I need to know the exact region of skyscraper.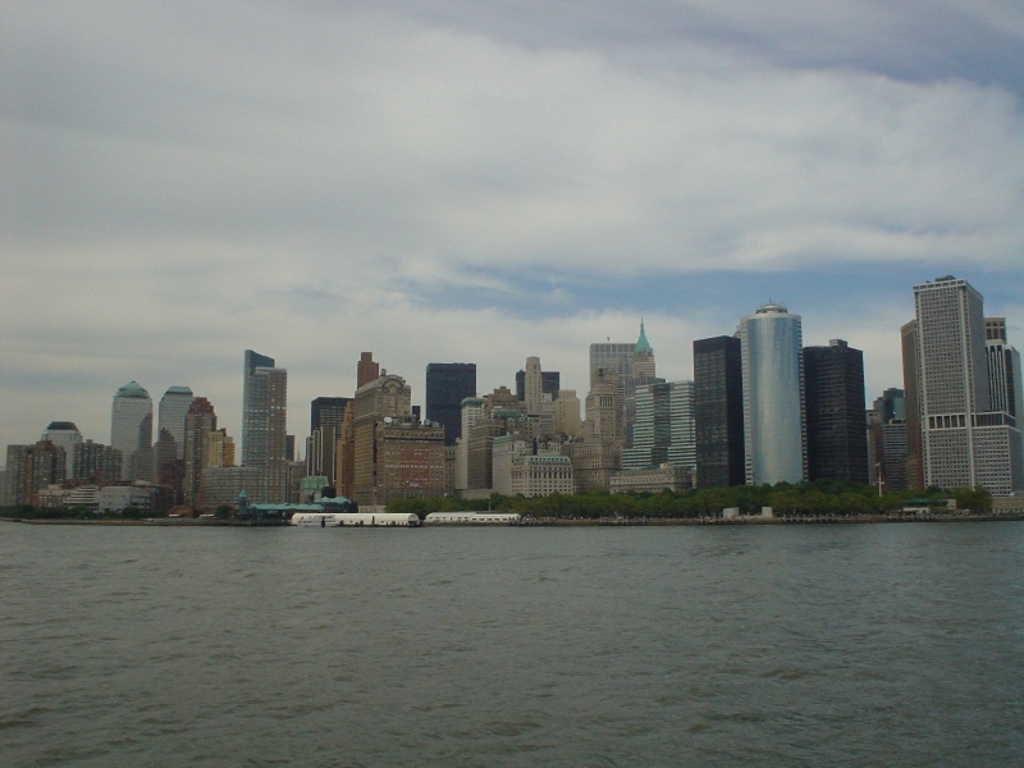
Region: BBox(324, 340, 458, 521).
